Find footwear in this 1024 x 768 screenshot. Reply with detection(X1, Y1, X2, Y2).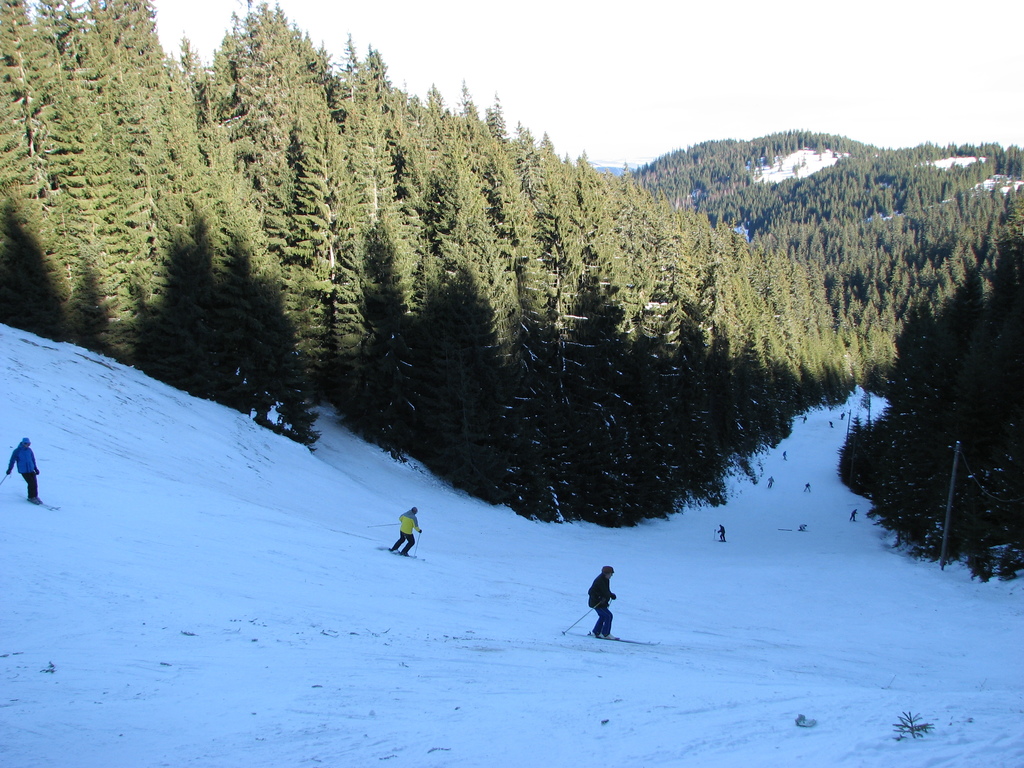
detection(584, 630, 600, 641).
